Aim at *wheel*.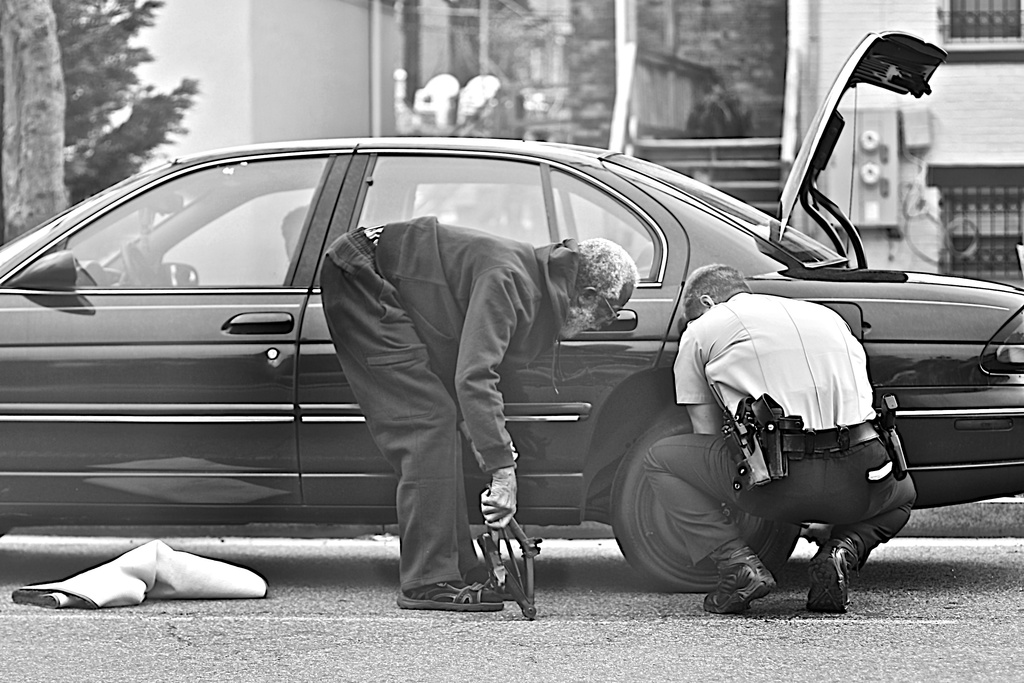
Aimed at Rect(604, 397, 800, 593).
